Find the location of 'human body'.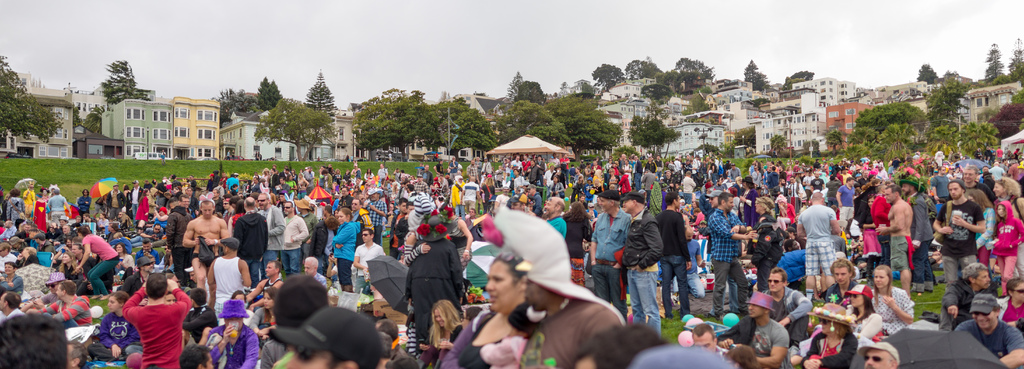
Location: 1001,282,1023,334.
